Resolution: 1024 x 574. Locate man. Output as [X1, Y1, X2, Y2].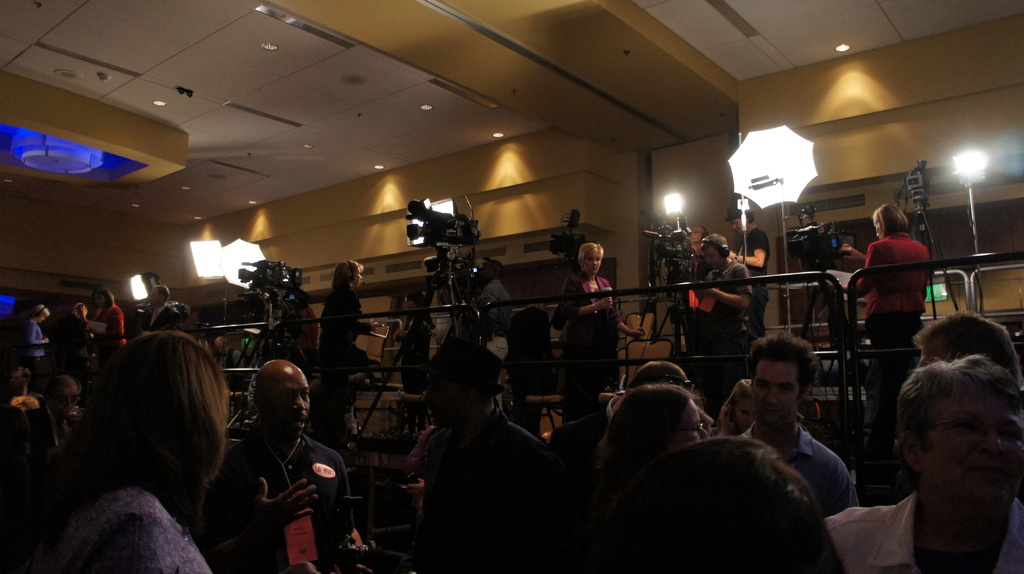
[28, 374, 84, 447].
